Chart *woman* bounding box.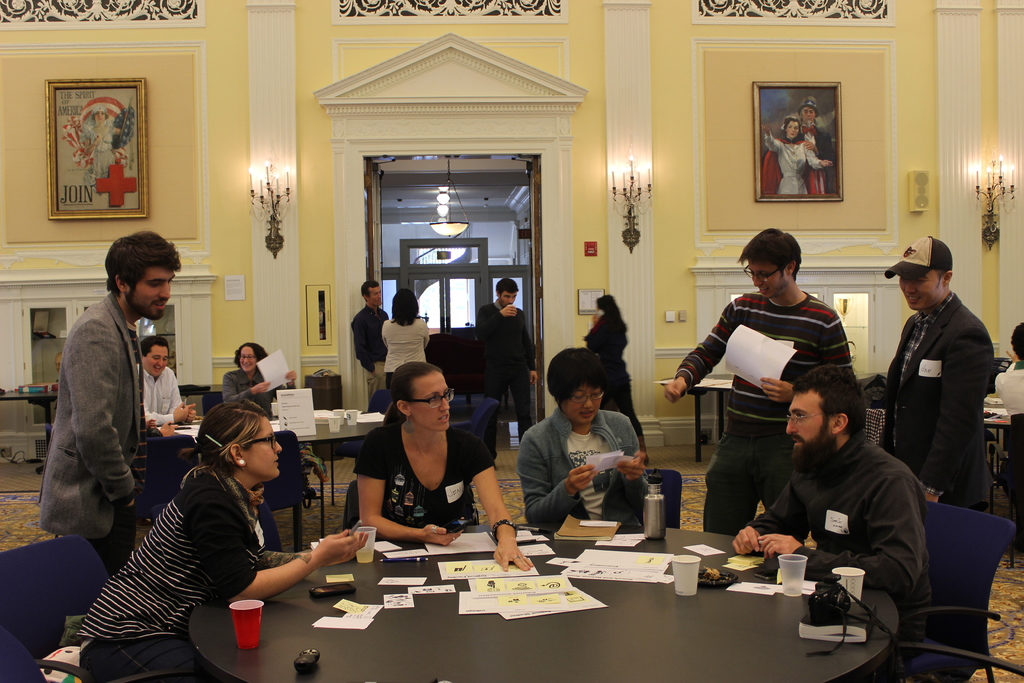
Charted: [x1=220, y1=339, x2=295, y2=423].
